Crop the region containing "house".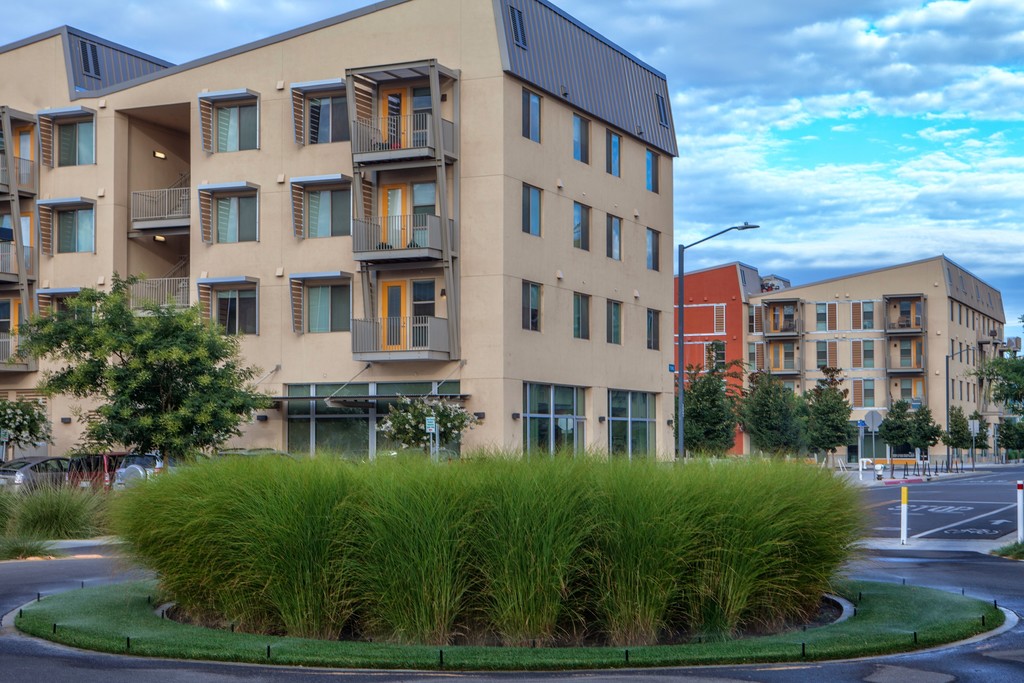
Crop region: x1=60, y1=5, x2=721, y2=477.
